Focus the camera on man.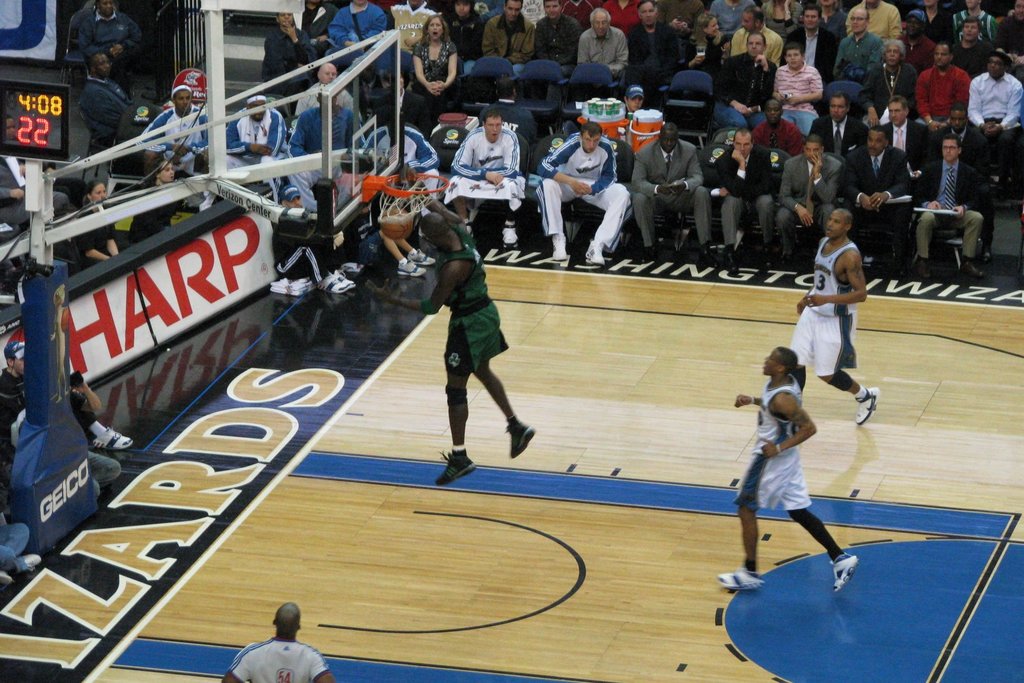
Focus region: BBox(358, 104, 438, 201).
